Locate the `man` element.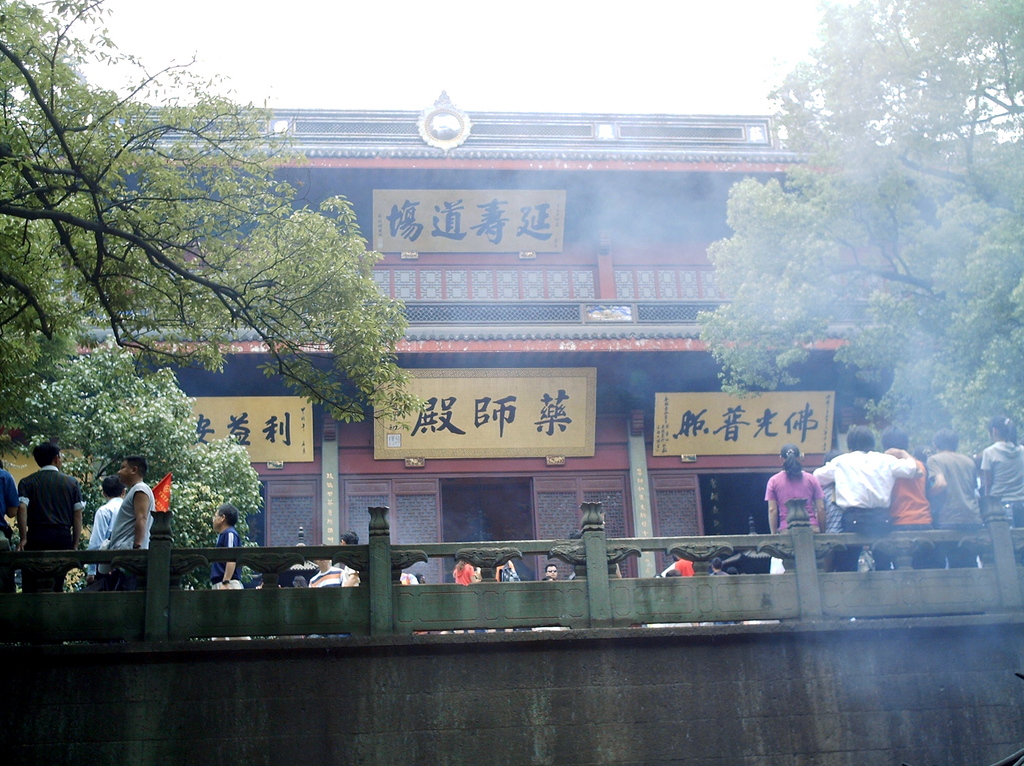
Element bbox: l=100, t=455, r=153, b=578.
